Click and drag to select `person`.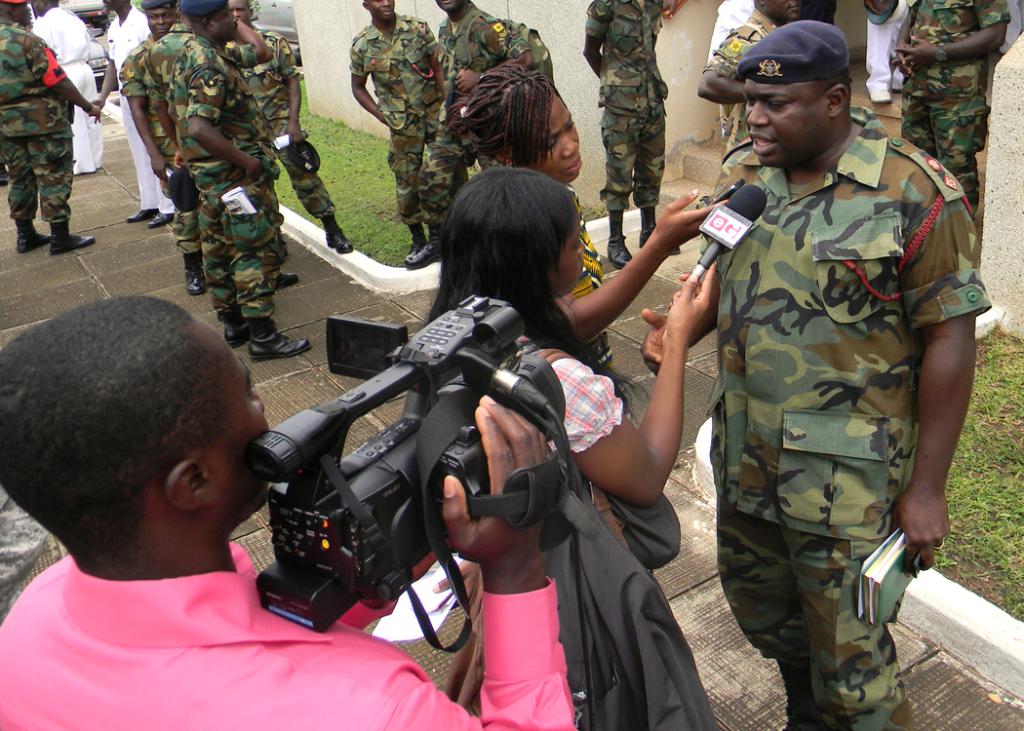
Selection: [865,2,915,102].
